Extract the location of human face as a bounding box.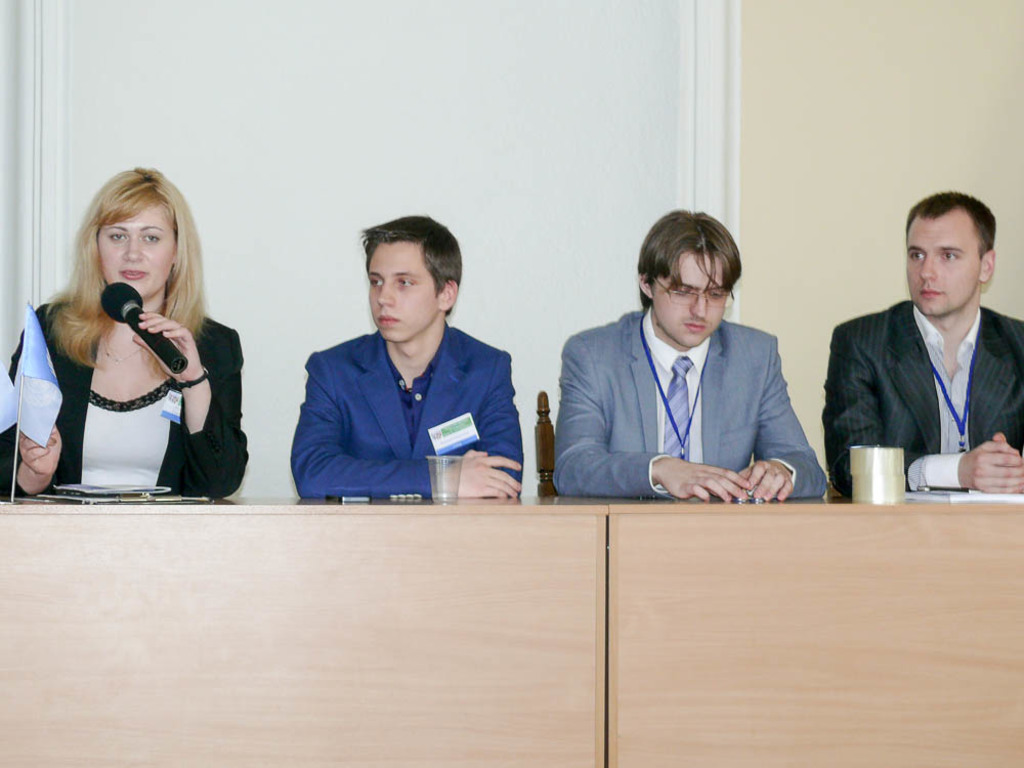
{"x1": 365, "y1": 246, "x2": 439, "y2": 344}.
